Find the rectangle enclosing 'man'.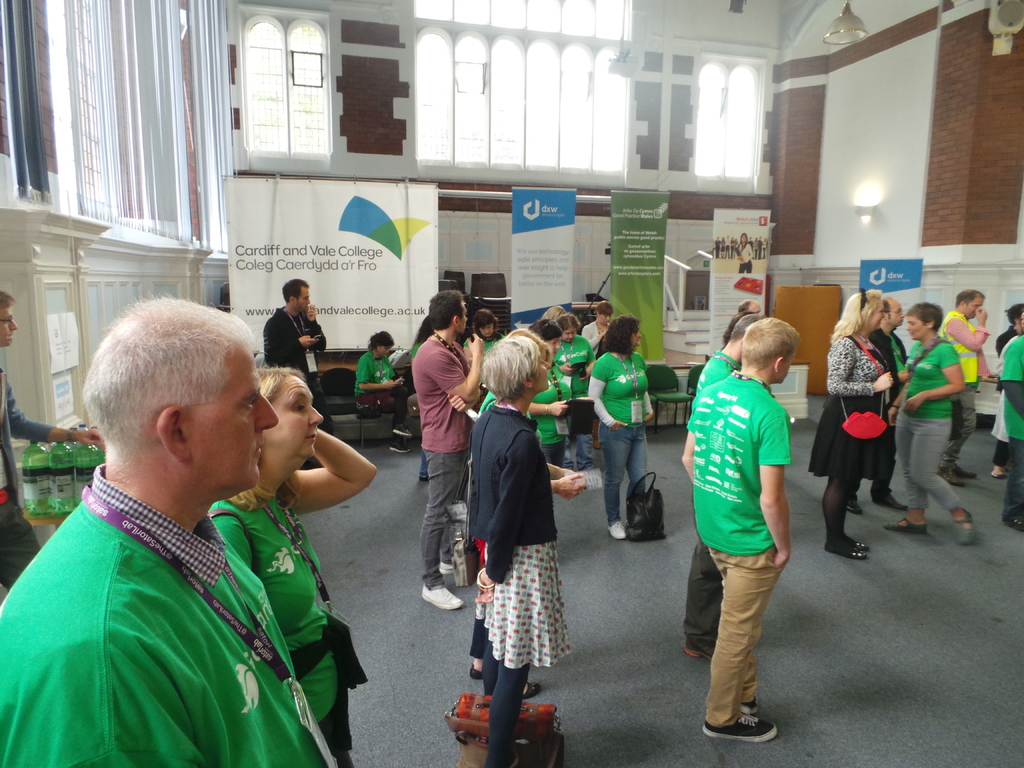
<region>412, 292, 488, 610</region>.
